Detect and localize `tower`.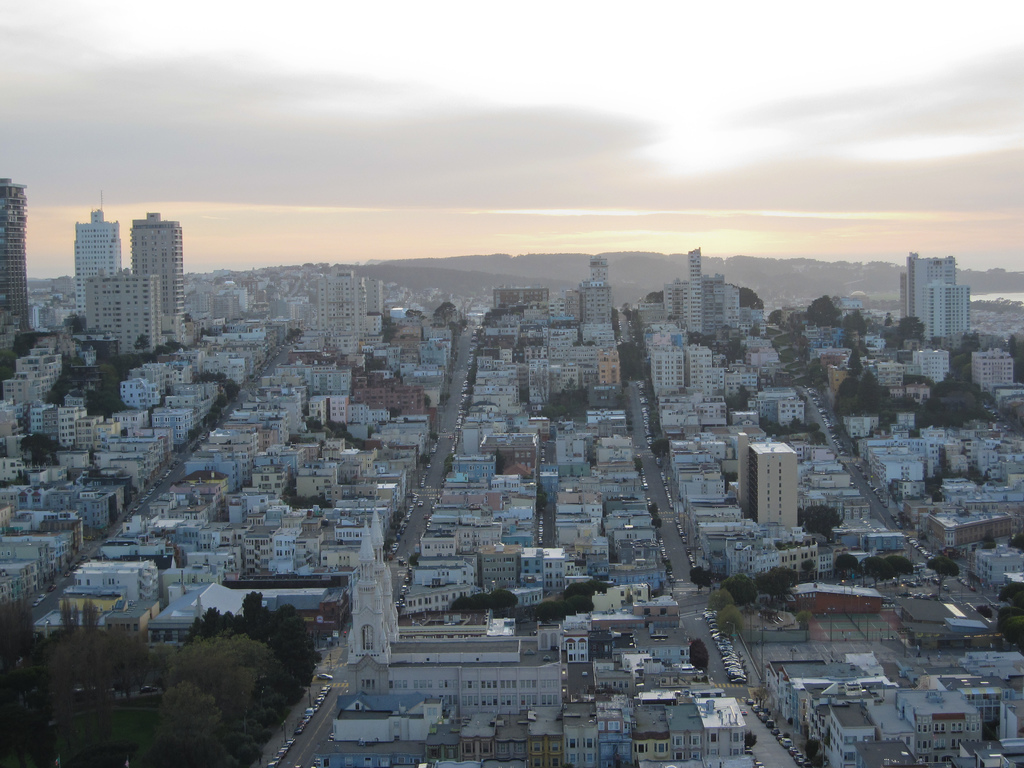
Localized at [922, 280, 972, 337].
